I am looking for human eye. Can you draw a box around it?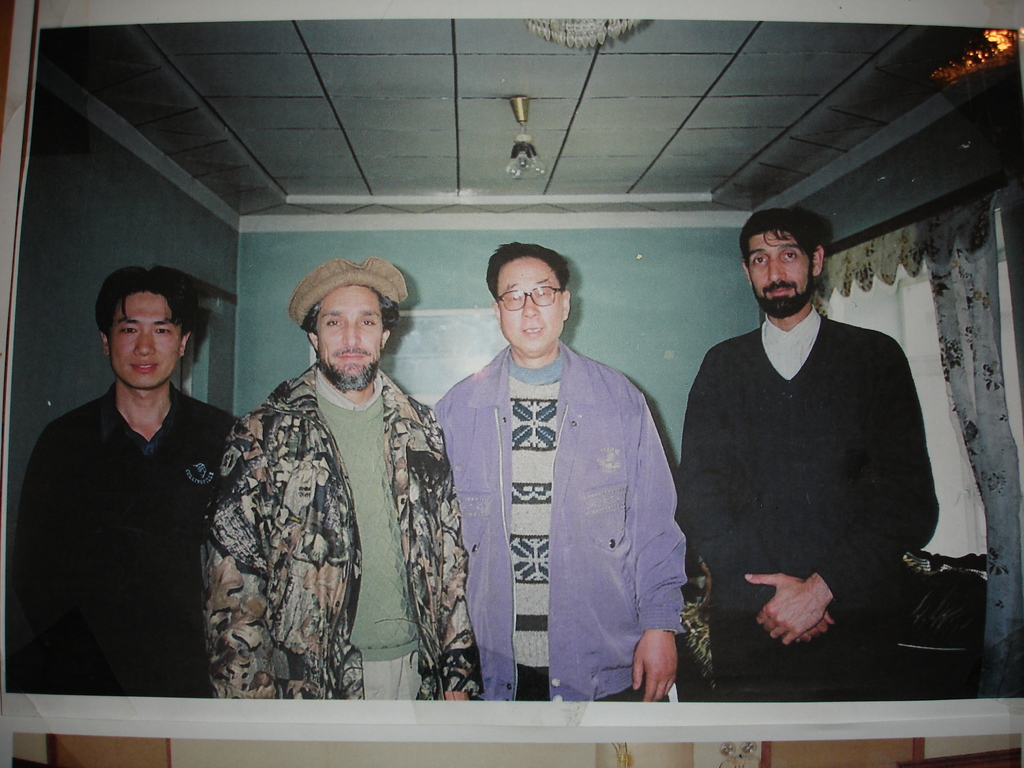
Sure, the bounding box is {"x1": 536, "y1": 289, "x2": 554, "y2": 302}.
